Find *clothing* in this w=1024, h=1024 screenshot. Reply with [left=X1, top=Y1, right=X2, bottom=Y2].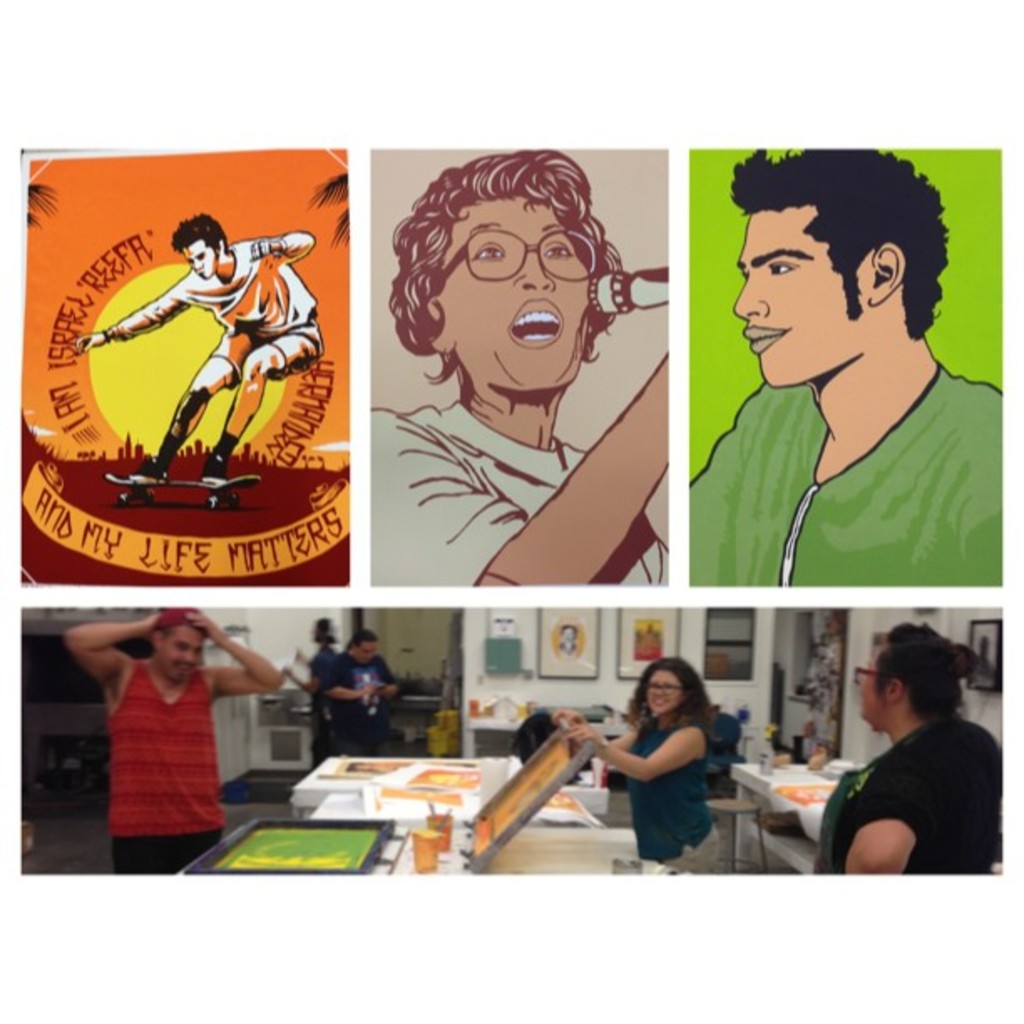
[left=100, top=231, right=335, bottom=358].
